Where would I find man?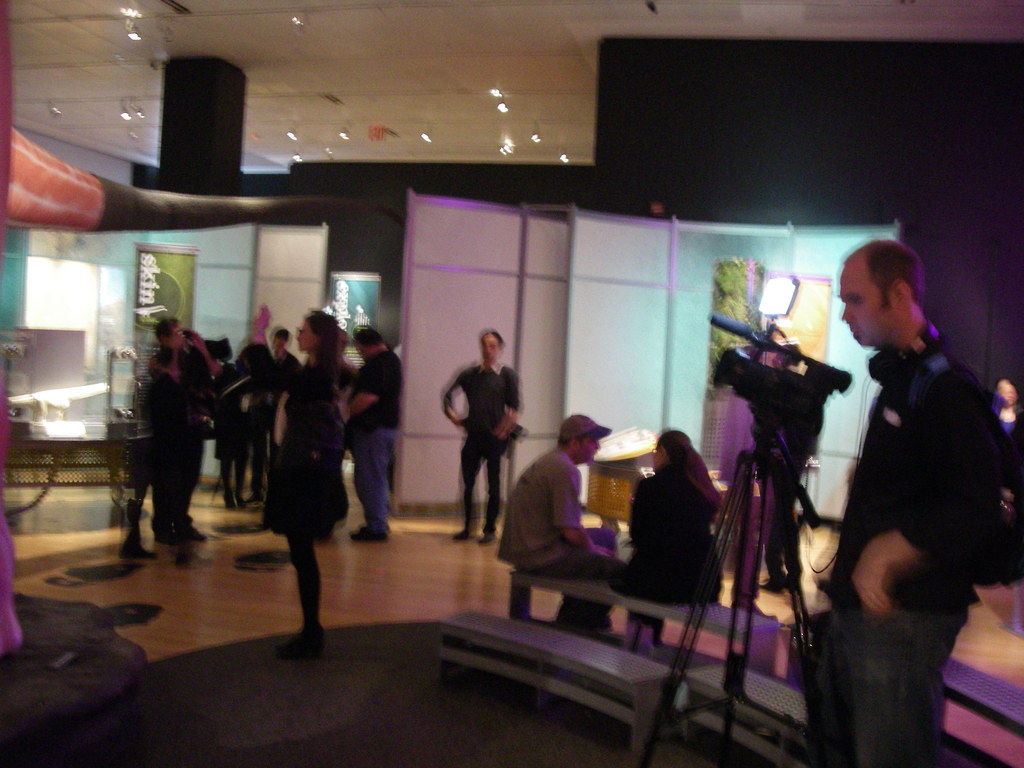
At 813 227 1010 745.
